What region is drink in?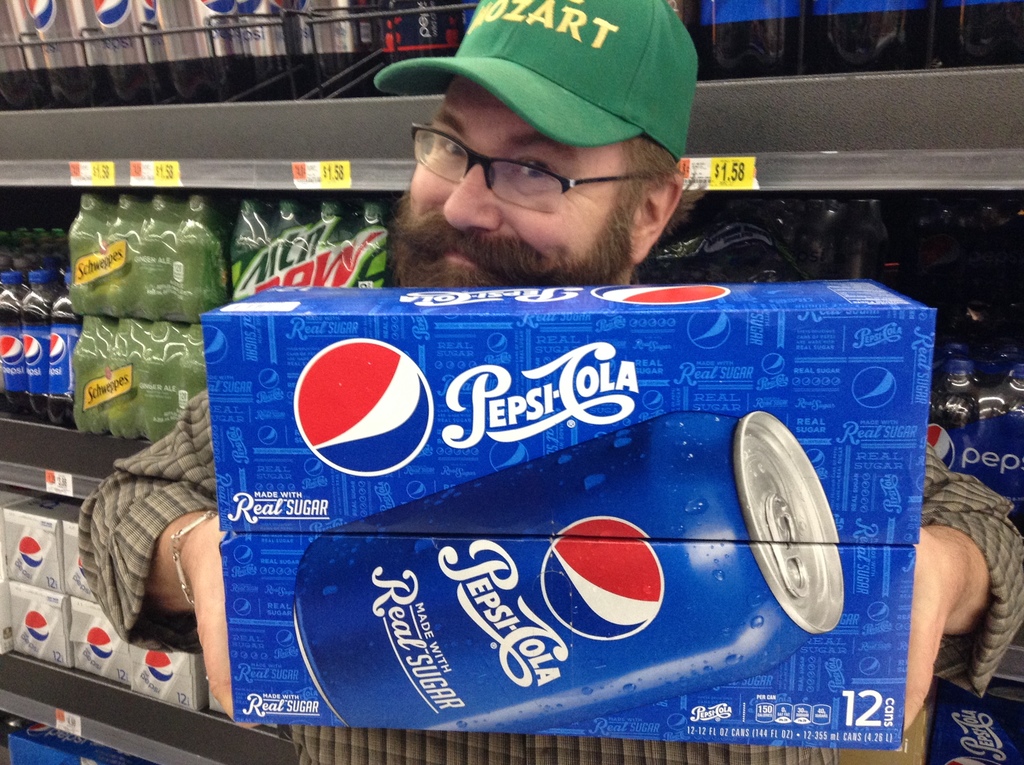
box=[26, 269, 58, 424].
